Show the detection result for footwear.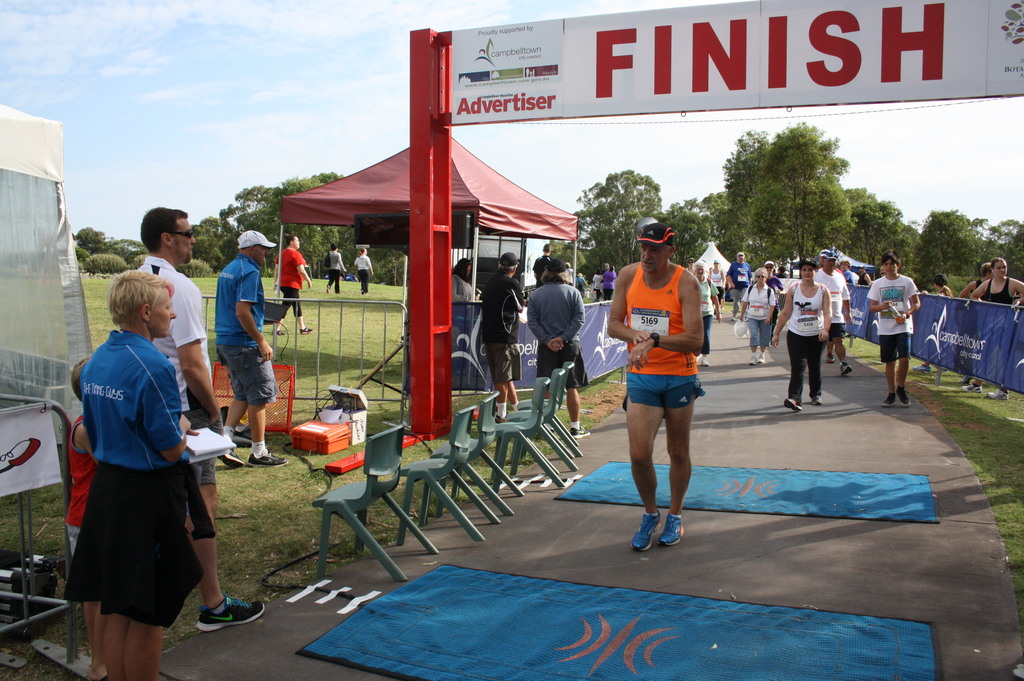
pyautogui.locateOnScreen(700, 356, 708, 366).
